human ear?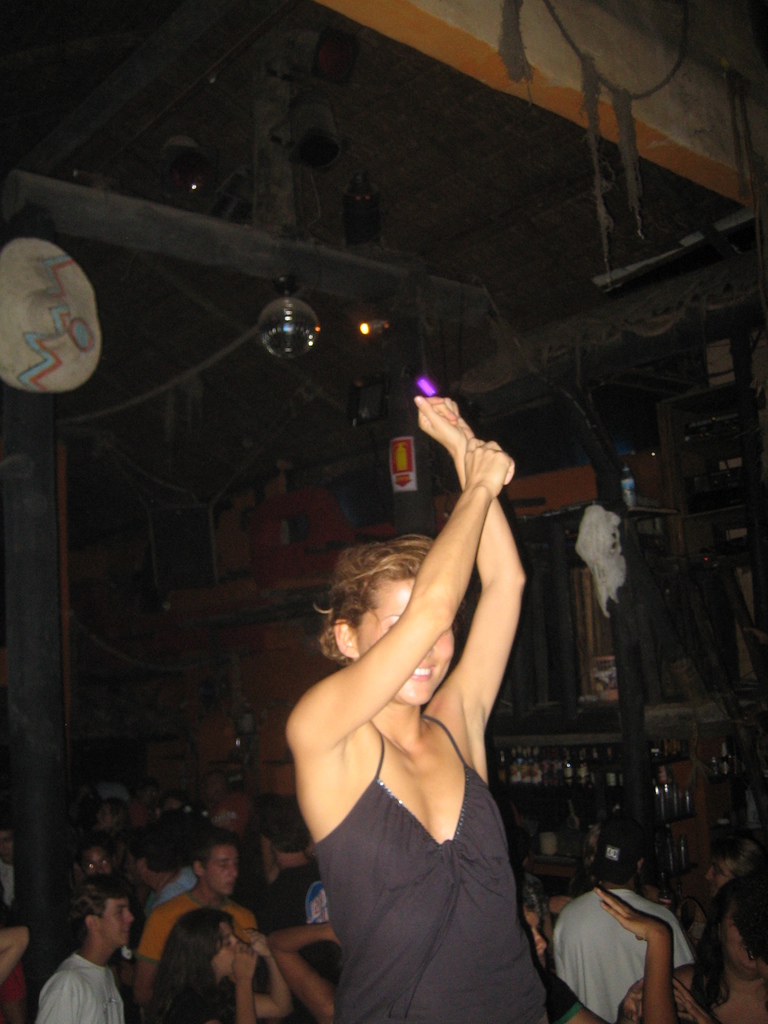
bbox=[86, 913, 97, 932]
